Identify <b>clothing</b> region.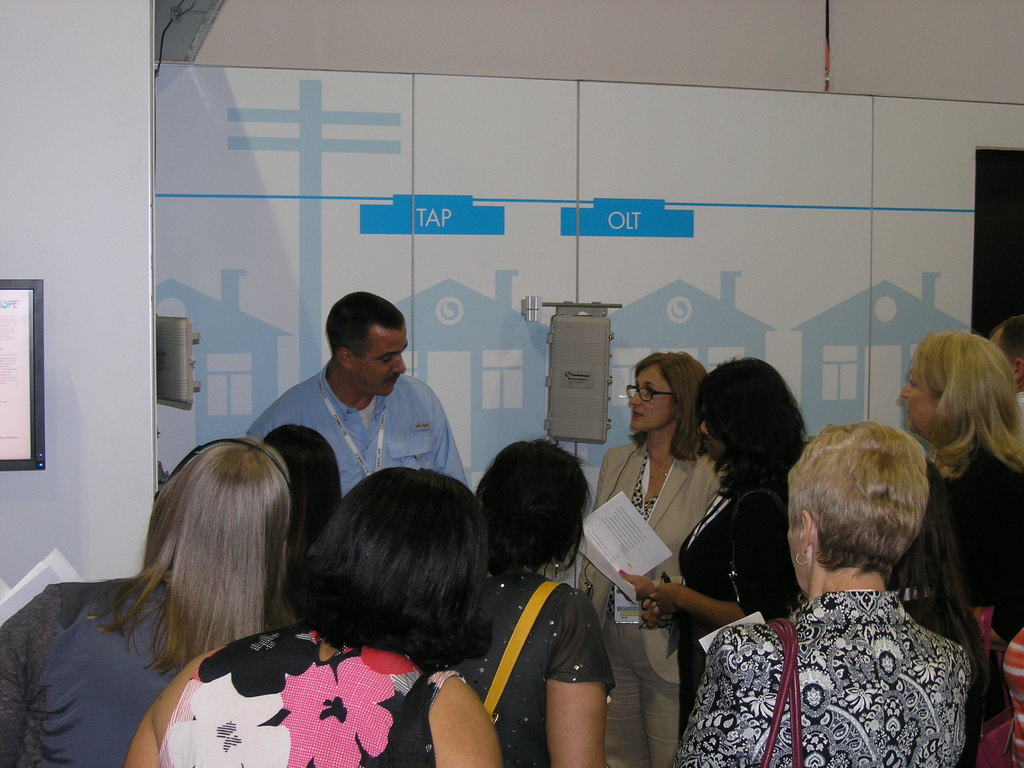
Region: BBox(248, 356, 470, 497).
